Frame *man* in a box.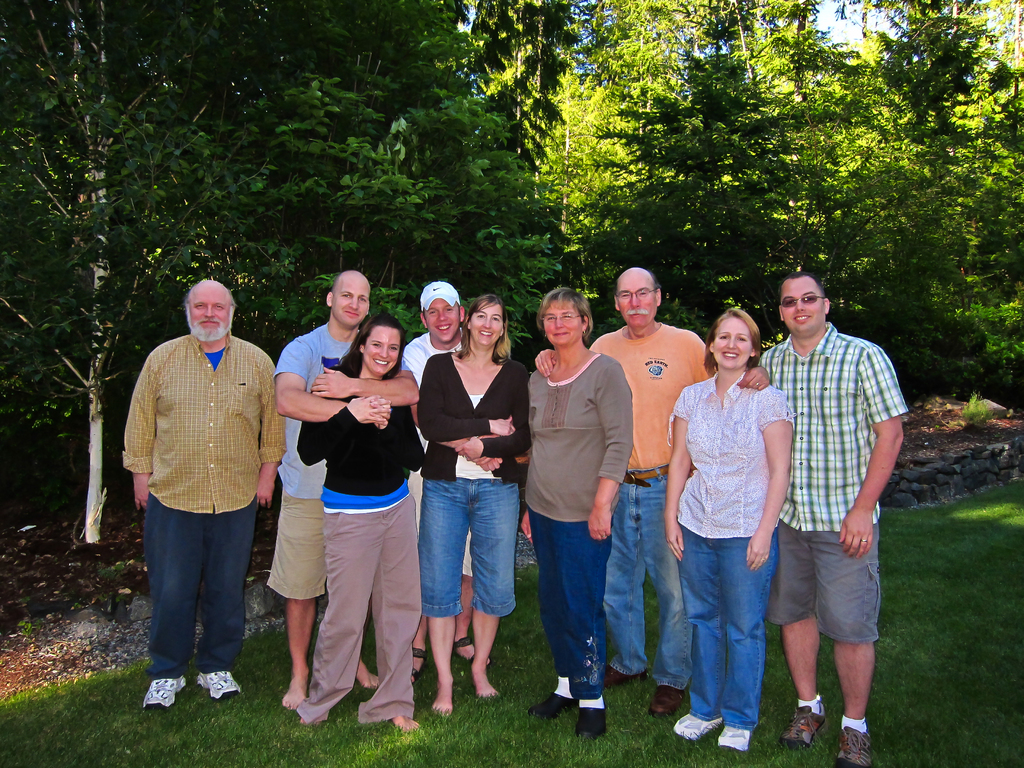
locate(120, 278, 287, 707).
